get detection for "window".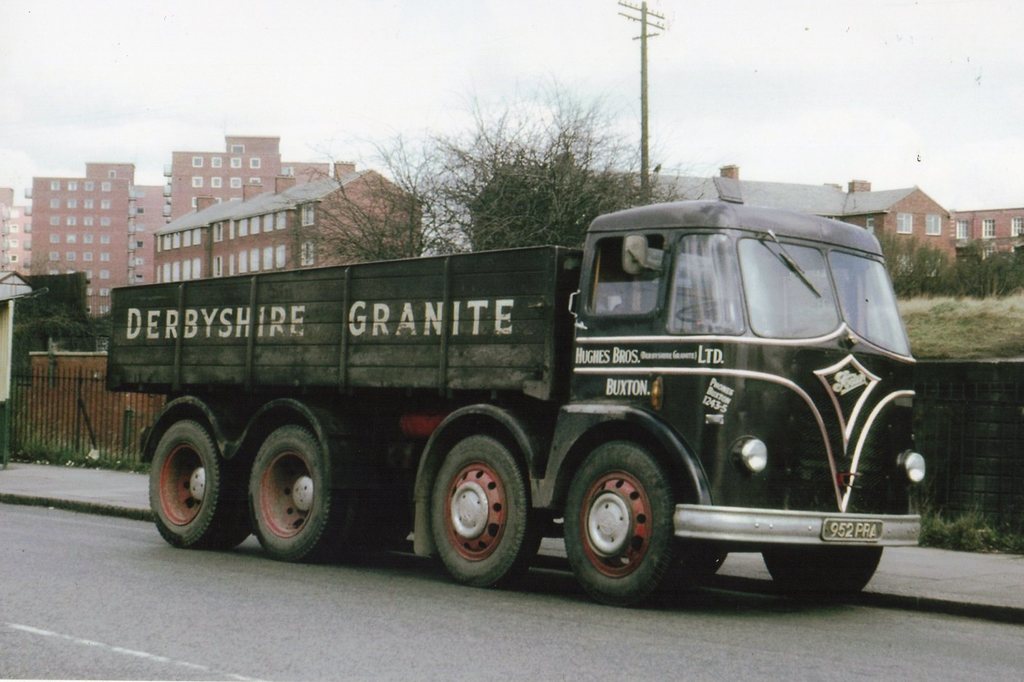
Detection: (left=68, top=179, right=75, bottom=191).
